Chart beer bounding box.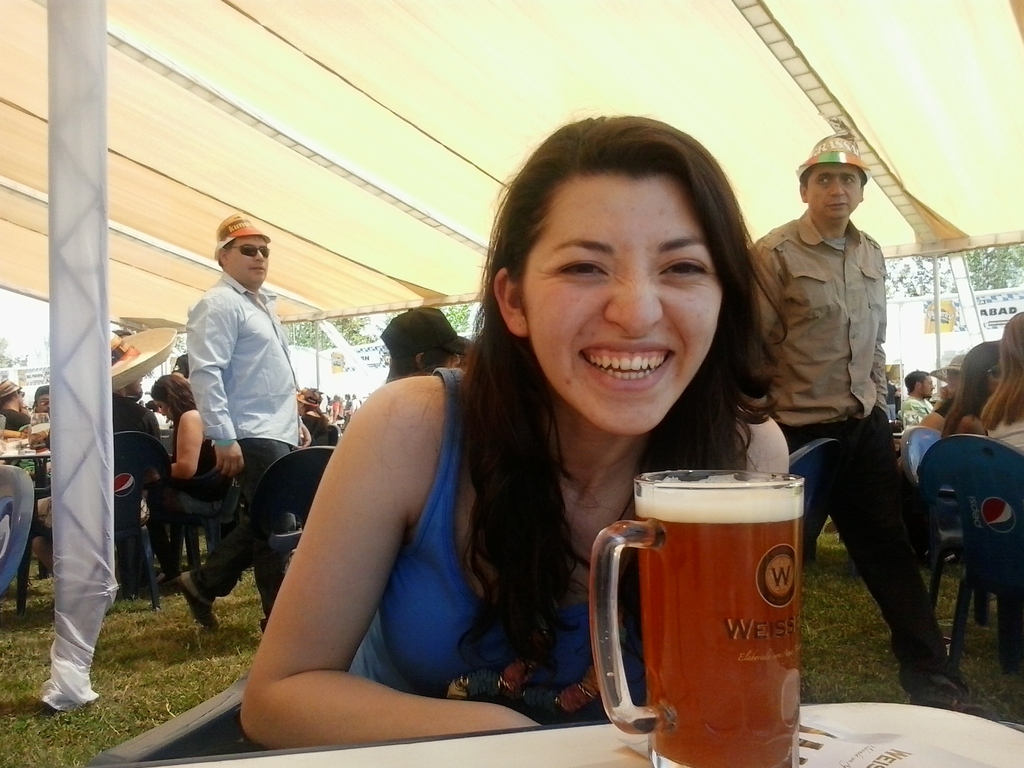
Charted: 637 484 800 767.
